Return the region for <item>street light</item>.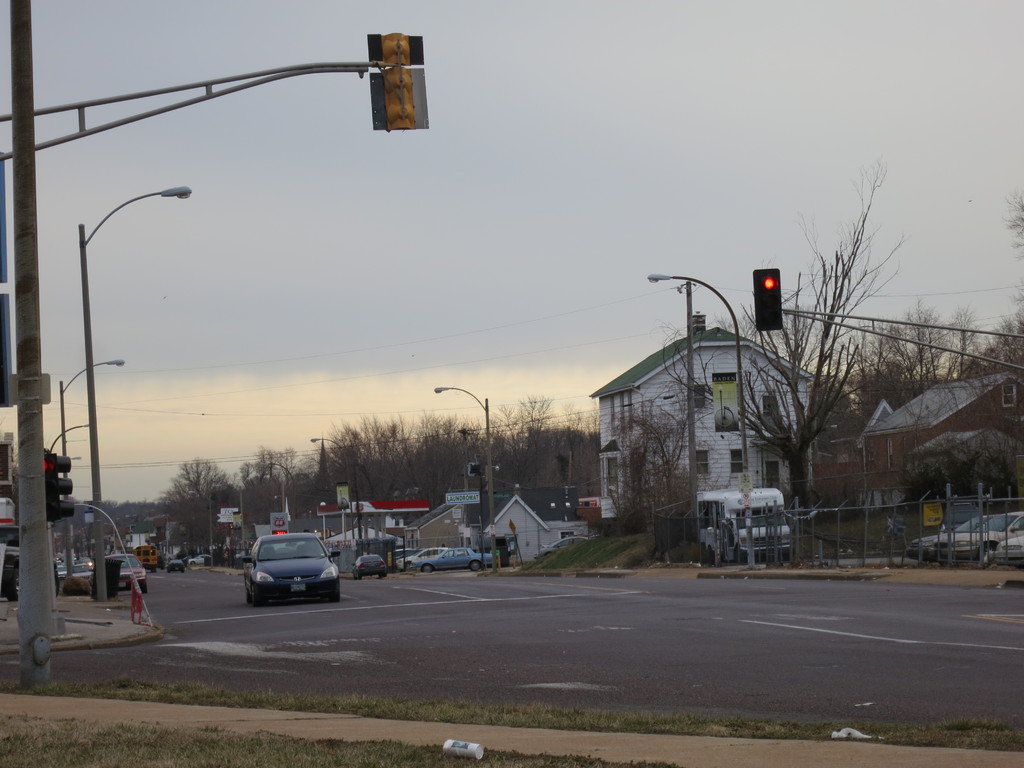
73, 179, 193, 607.
